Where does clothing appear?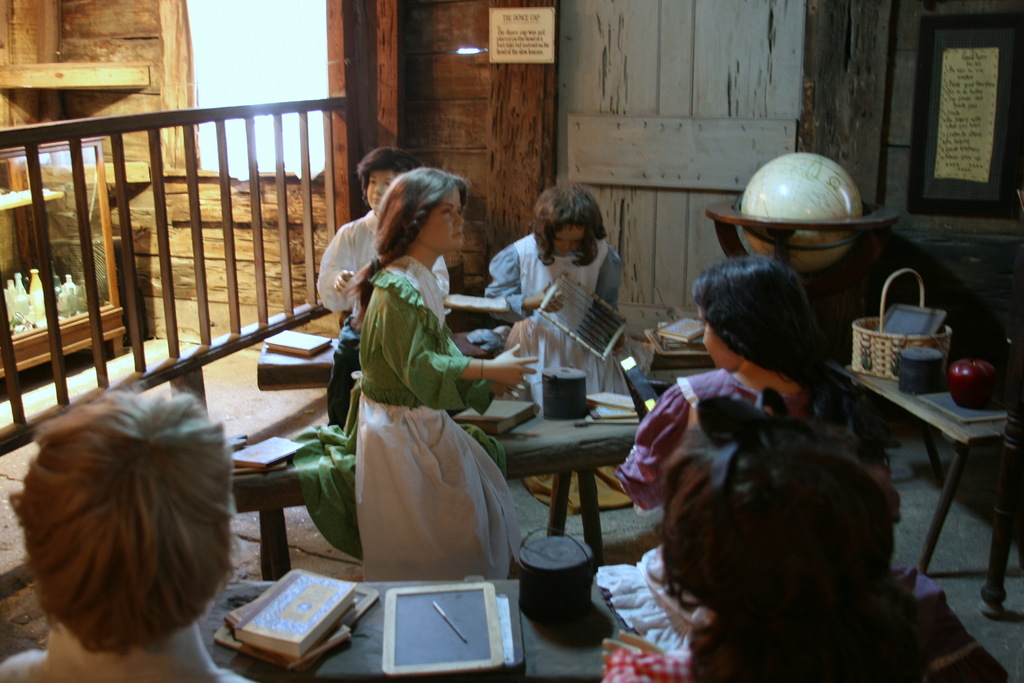
Appears at detection(291, 258, 524, 583).
